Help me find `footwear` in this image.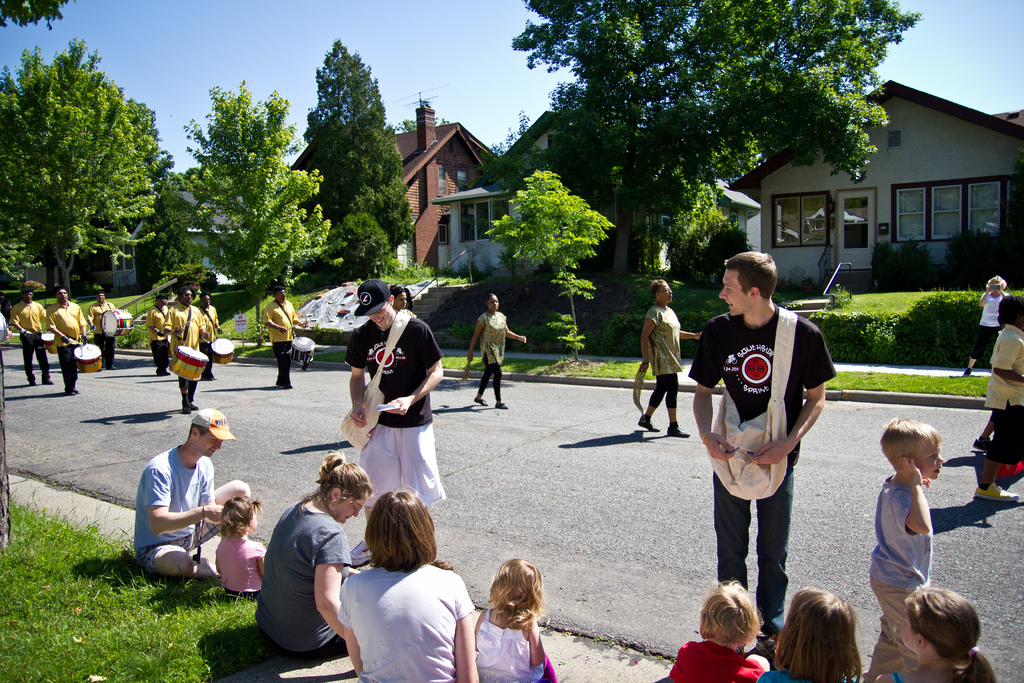
Found it: (273,379,279,390).
